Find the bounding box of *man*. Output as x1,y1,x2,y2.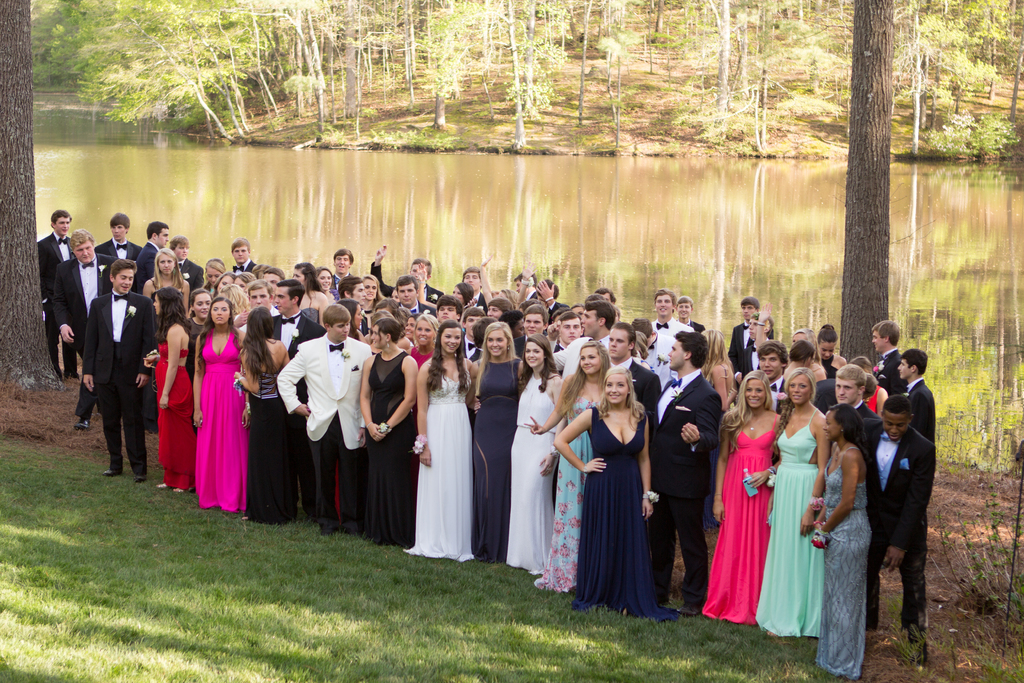
896,350,940,440.
